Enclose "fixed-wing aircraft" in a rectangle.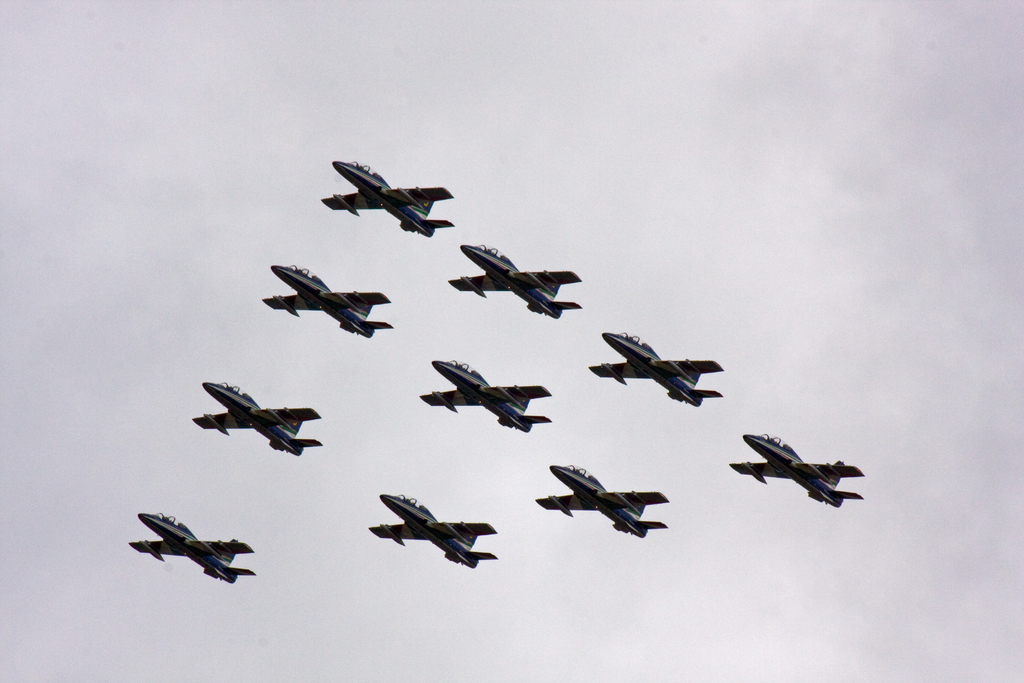
<box>366,491,496,572</box>.
